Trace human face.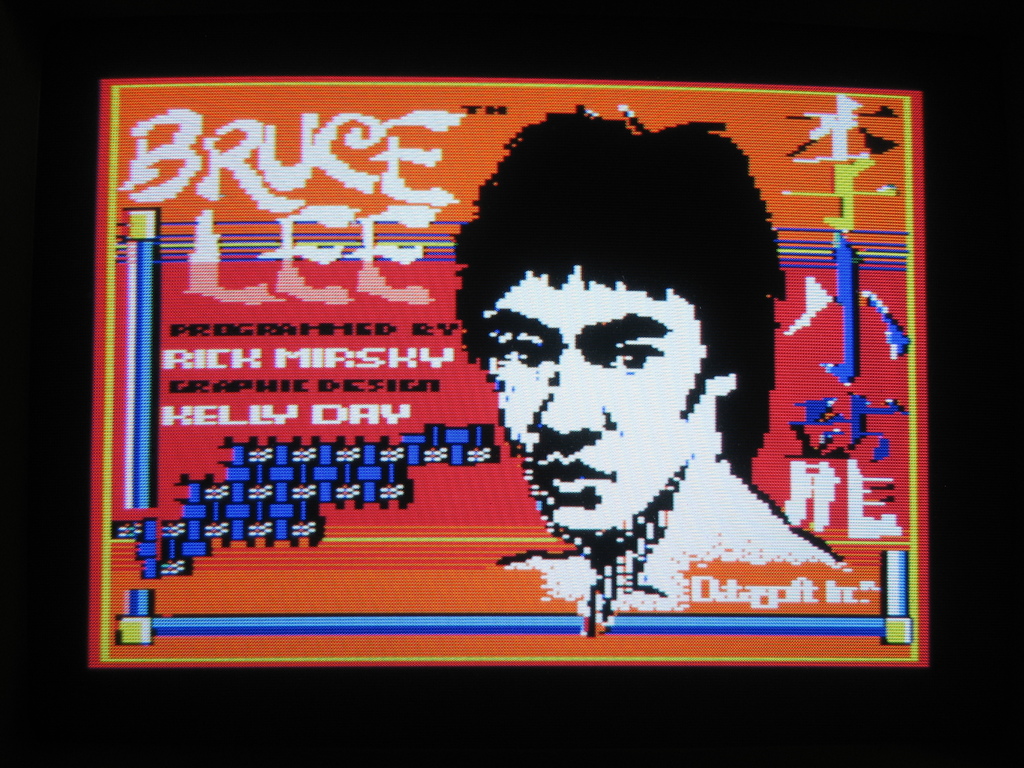
Traced to {"left": 493, "top": 230, "right": 728, "bottom": 547}.
